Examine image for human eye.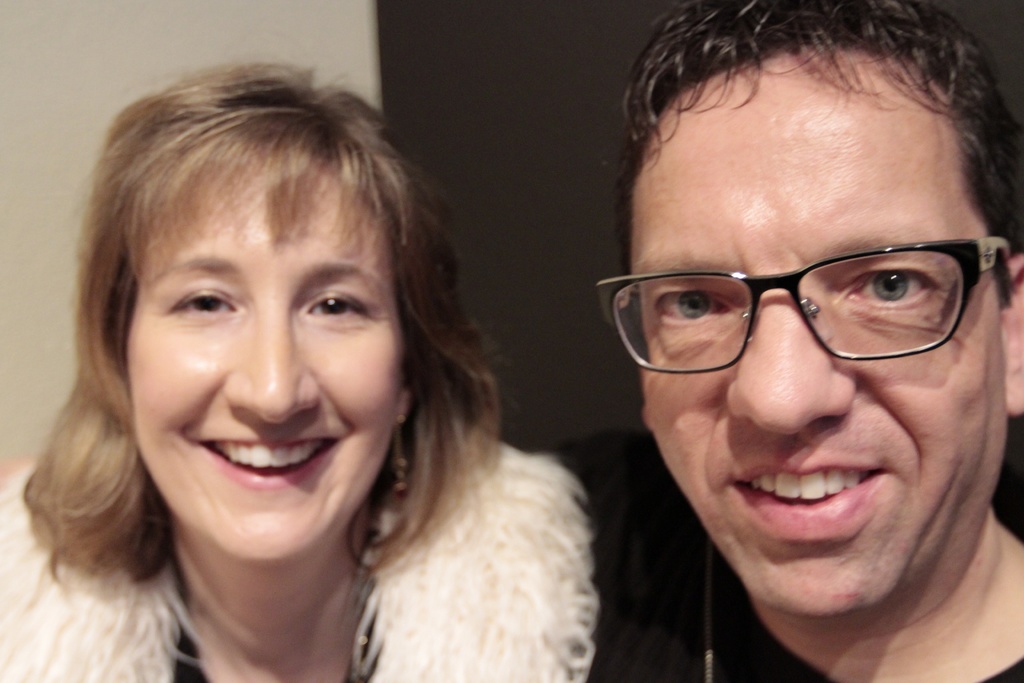
Examination result: detection(831, 262, 946, 317).
